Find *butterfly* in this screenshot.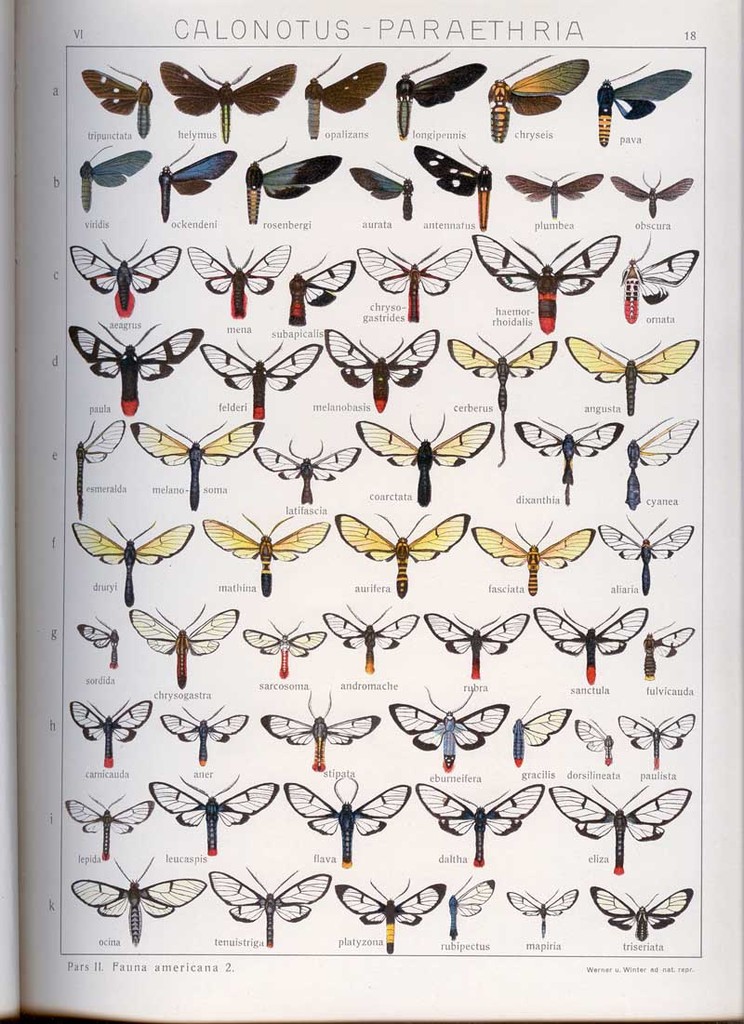
The bounding box for *butterfly* is rect(402, 142, 494, 233).
